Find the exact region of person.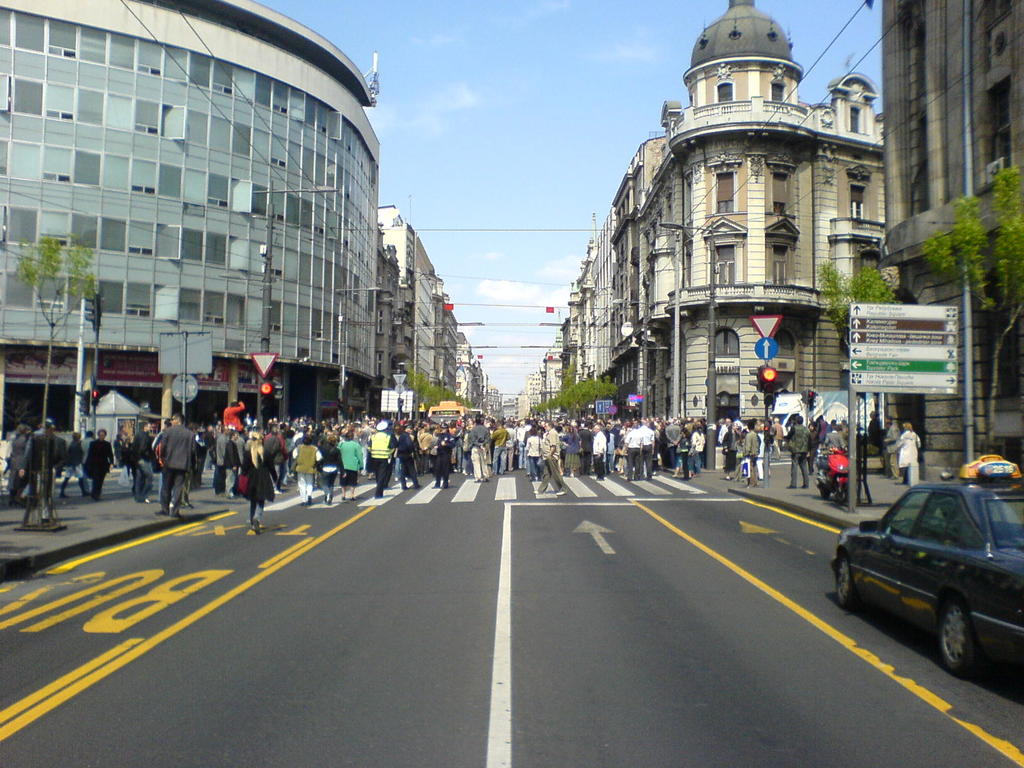
Exact region: Rect(237, 428, 282, 524).
